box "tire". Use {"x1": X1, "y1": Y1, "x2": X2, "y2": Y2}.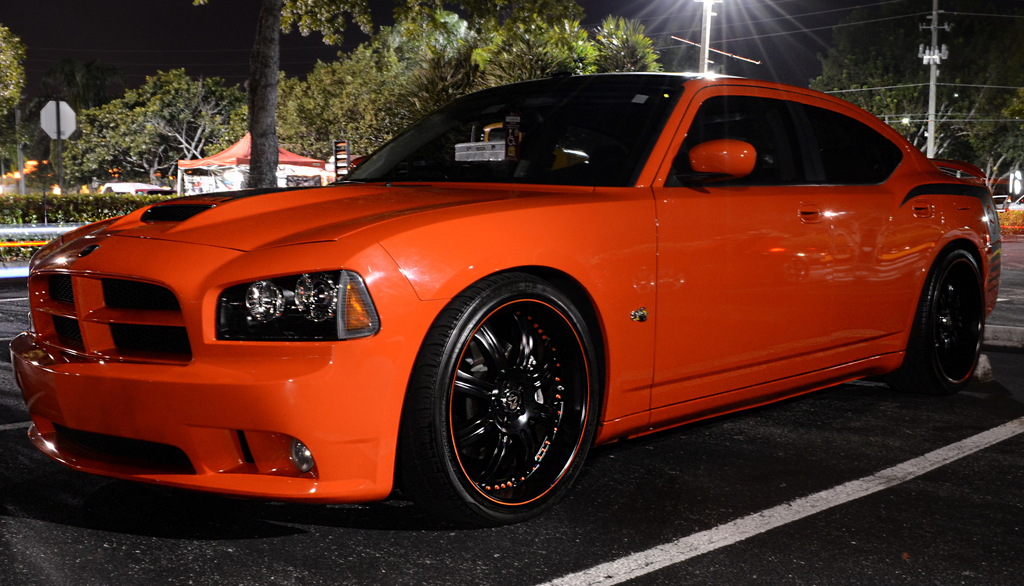
{"x1": 416, "y1": 276, "x2": 597, "y2": 528}.
